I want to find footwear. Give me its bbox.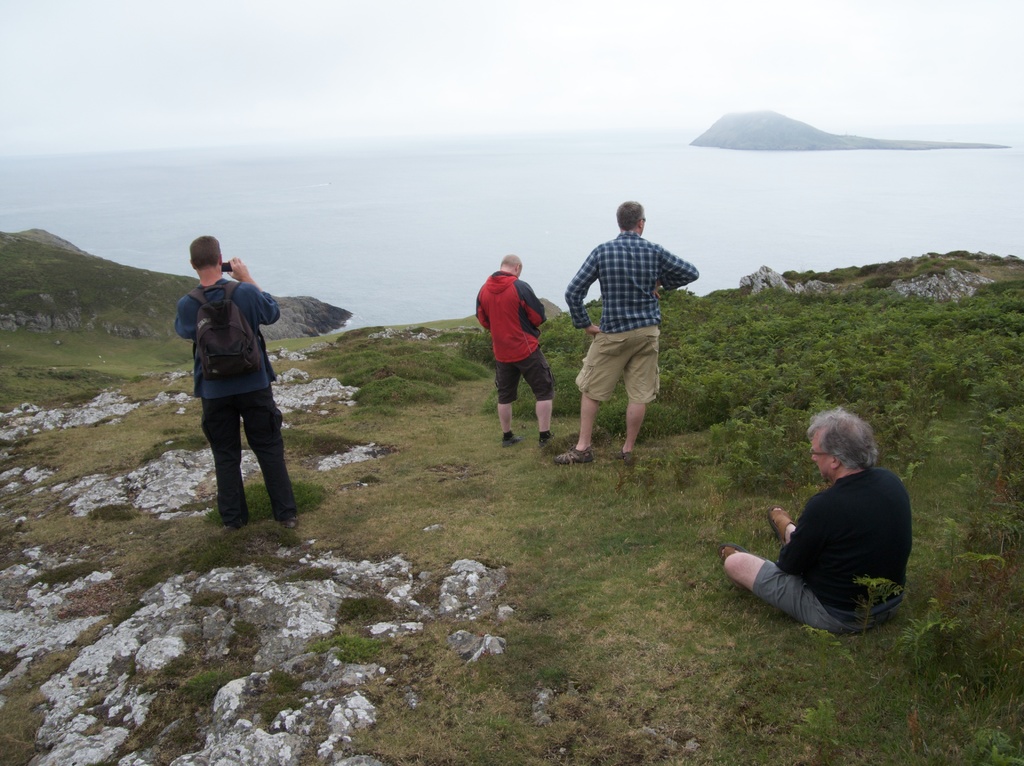
<box>718,541,749,562</box>.
